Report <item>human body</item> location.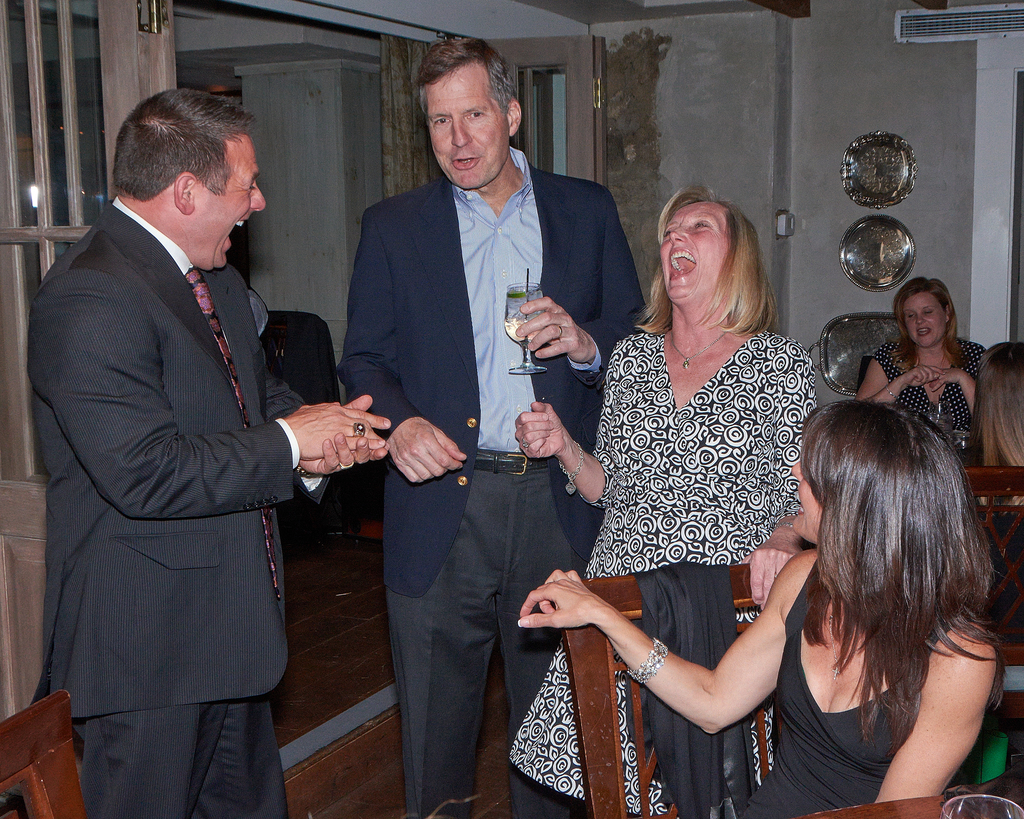
Report: x1=568 y1=178 x2=831 y2=798.
